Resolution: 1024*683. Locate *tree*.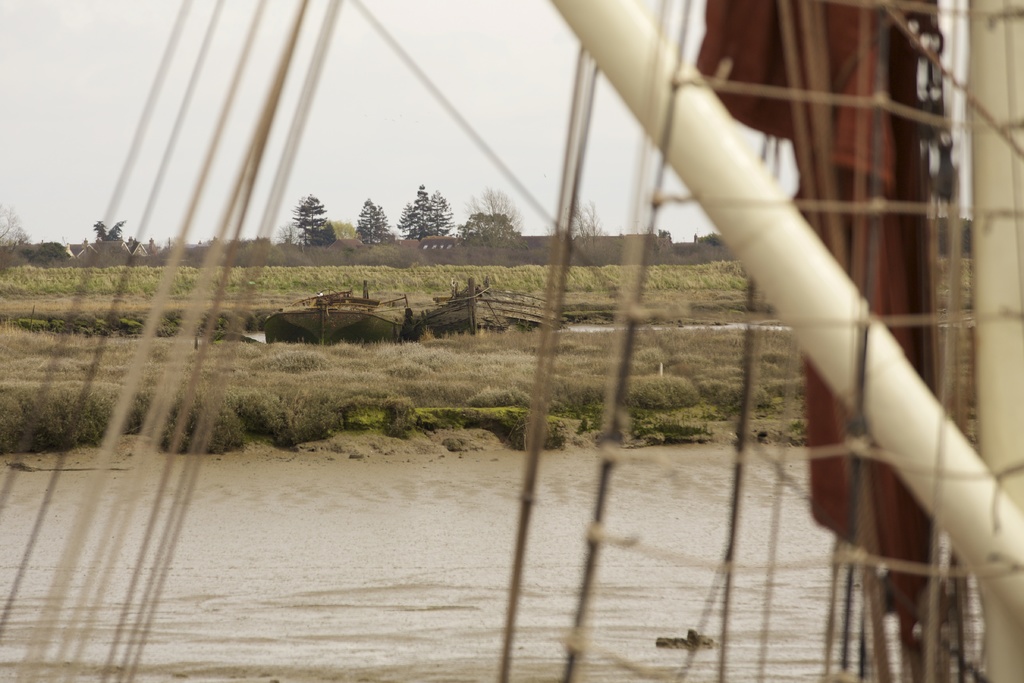
(391, 170, 461, 242).
